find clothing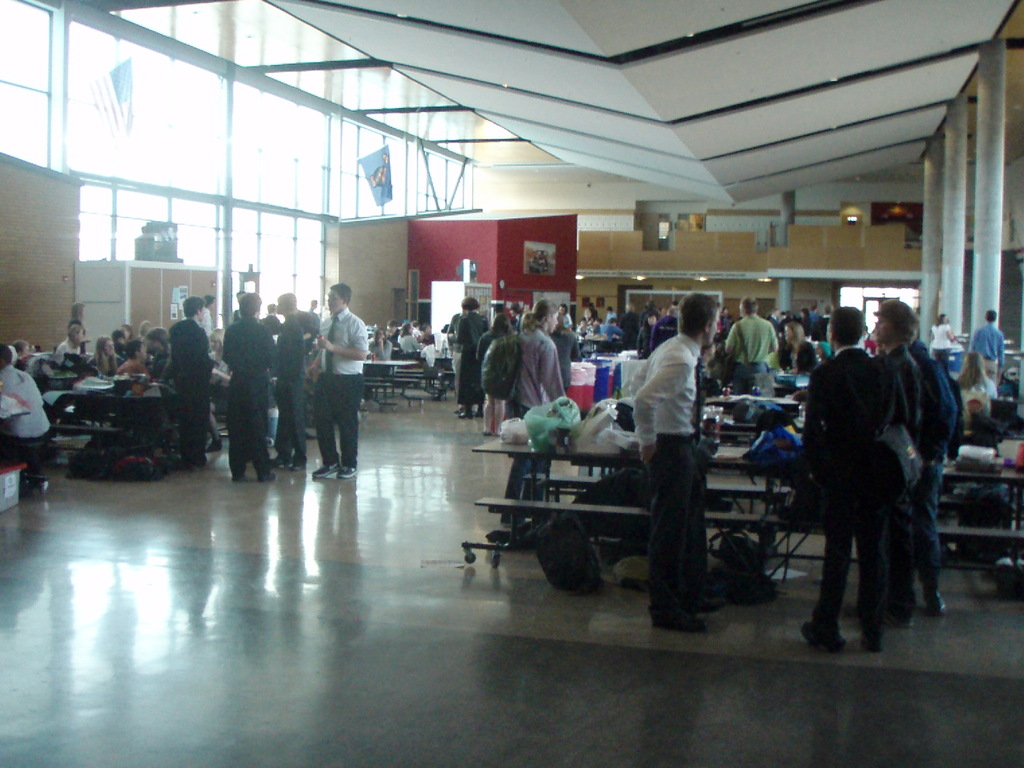
Rect(0, 364, 49, 487)
